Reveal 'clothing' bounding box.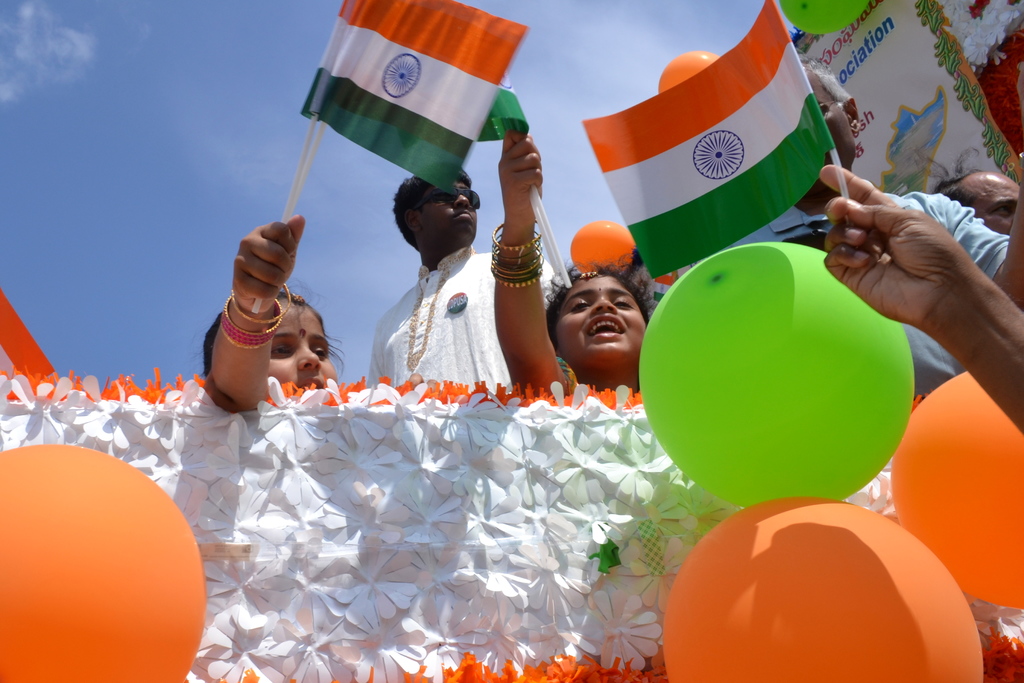
Revealed: {"x1": 723, "y1": 196, "x2": 1014, "y2": 401}.
